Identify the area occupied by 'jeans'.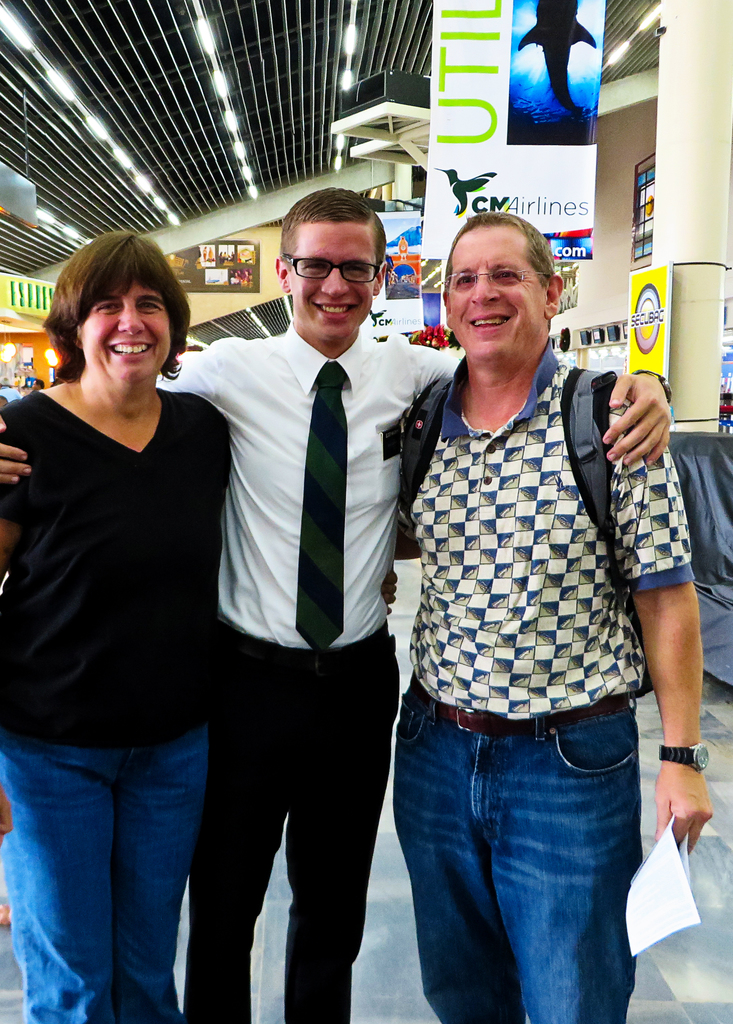
Area: left=141, top=626, right=411, bottom=1023.
